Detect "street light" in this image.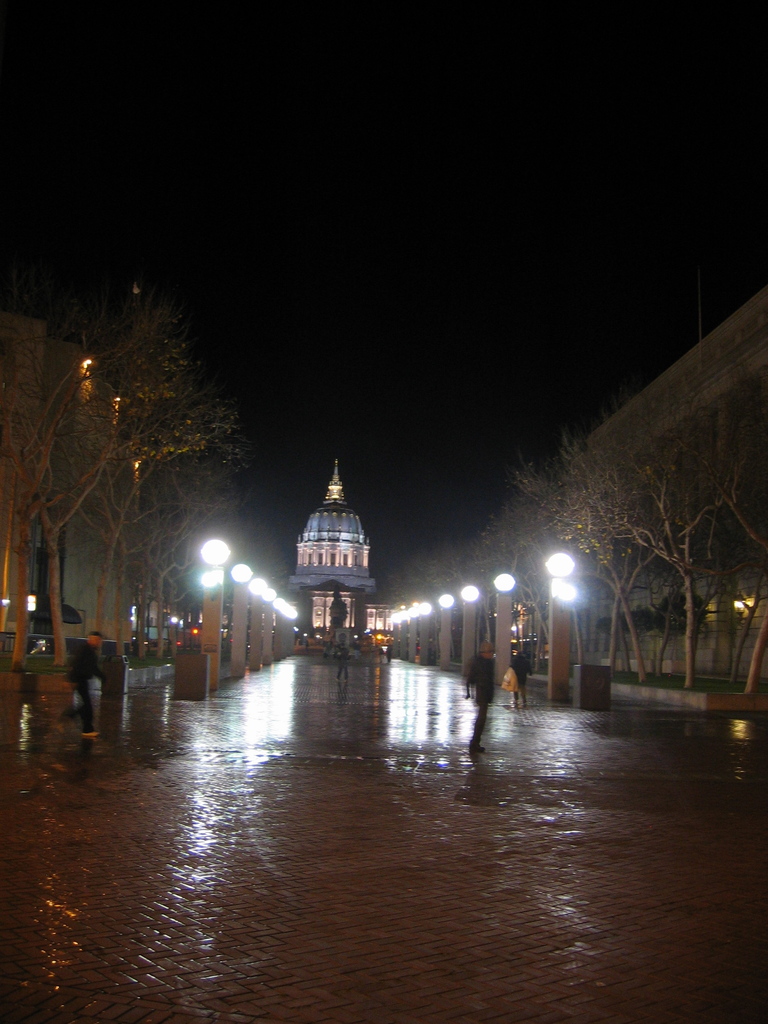
Detection: {"x1": 264, "y1": 586, "x2": 278, "y2": 664}.
